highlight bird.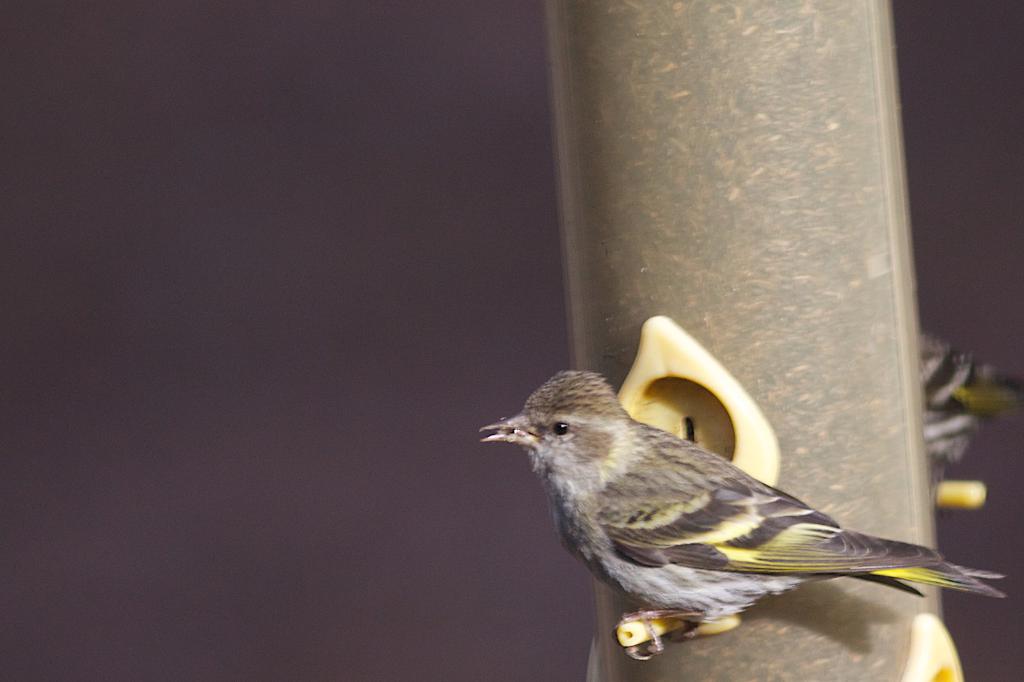
Highlighted region: detection(918, 330, 1023, 509).
